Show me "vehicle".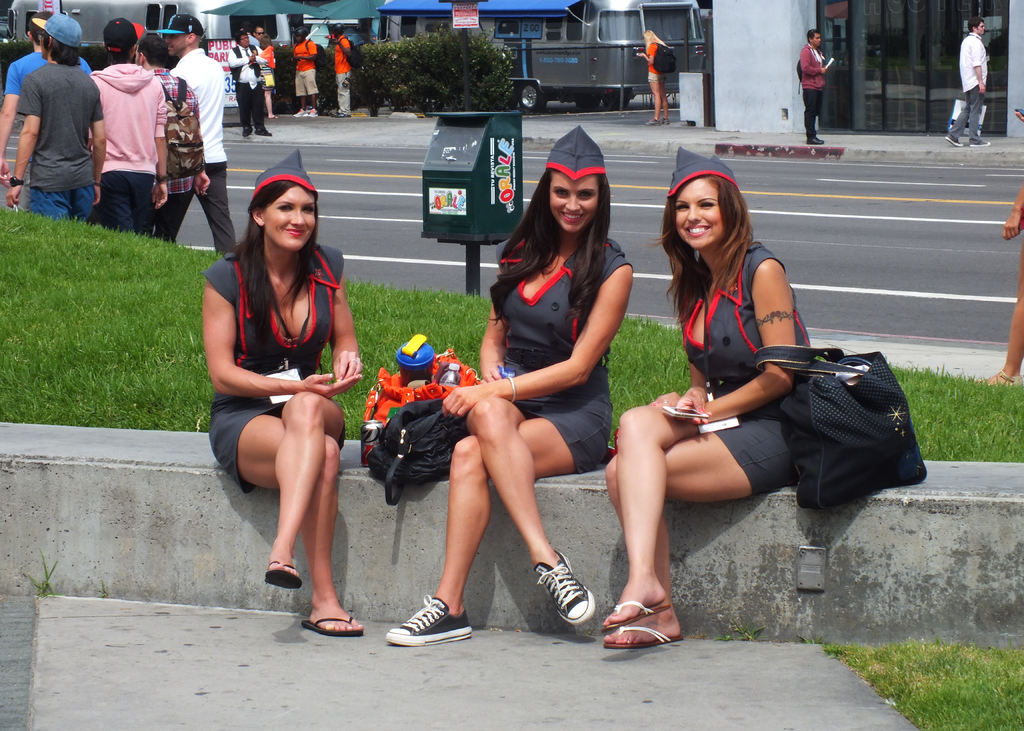
"vehicle" is here: 372:0:708:115.
